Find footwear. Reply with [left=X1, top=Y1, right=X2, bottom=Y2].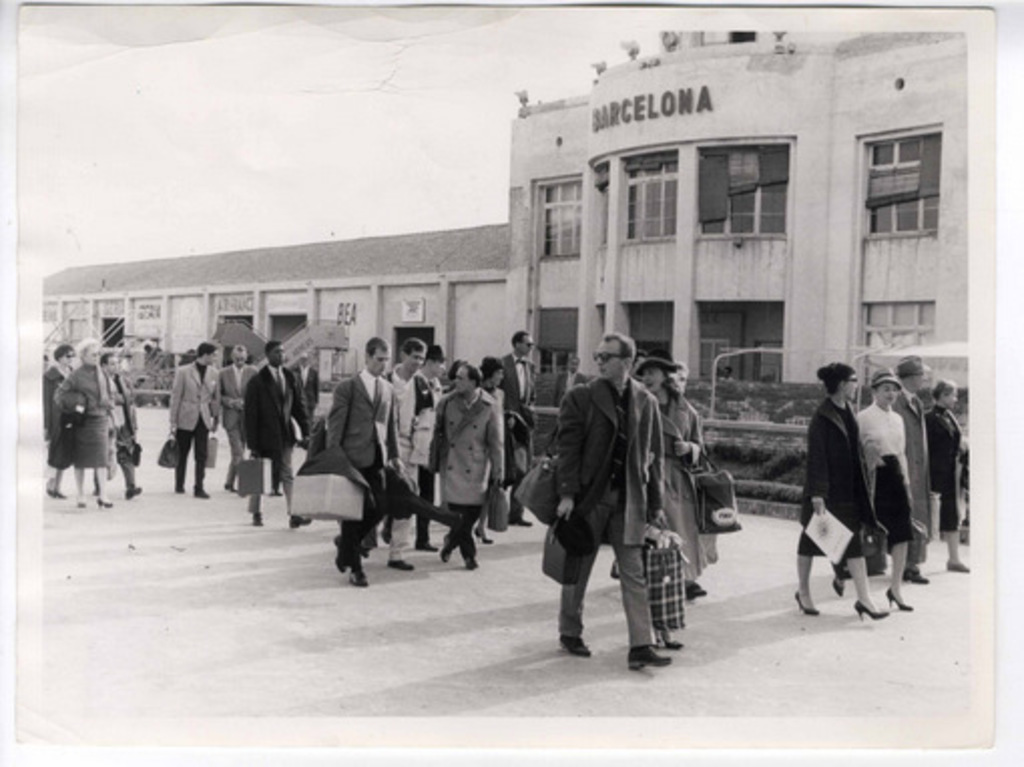
[left=881, top=584, right=908, bottom=612].
